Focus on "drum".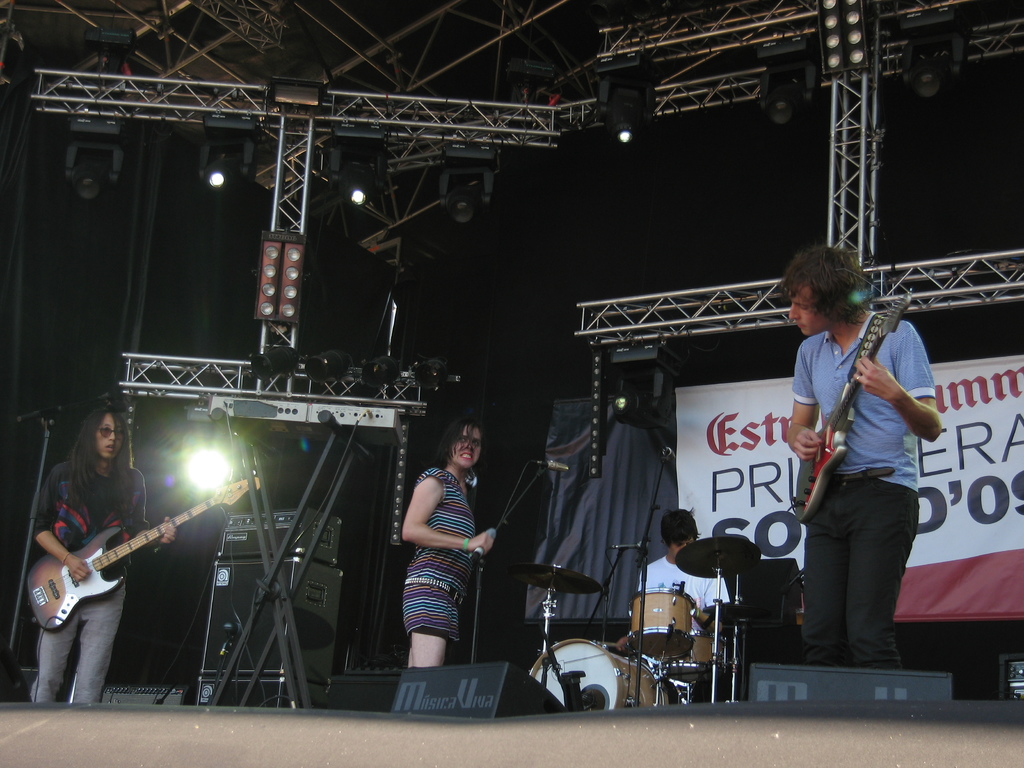
Focused at <box>693,616,722,666</box>.
